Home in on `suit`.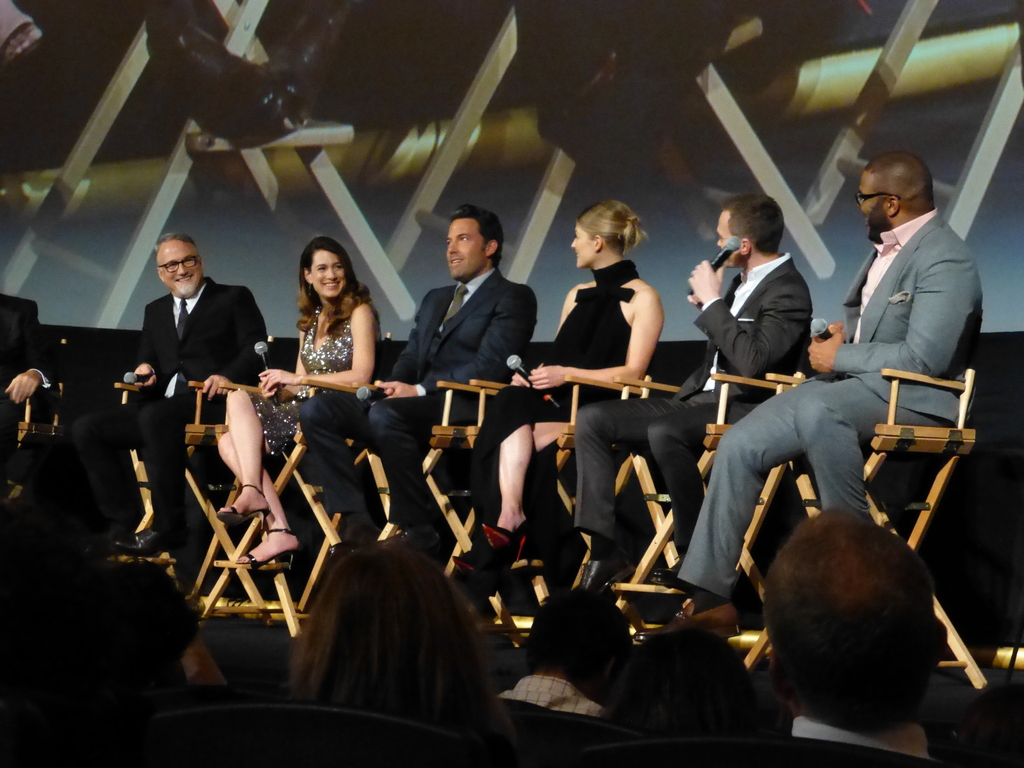
Homed in at (127,230,260,467).
